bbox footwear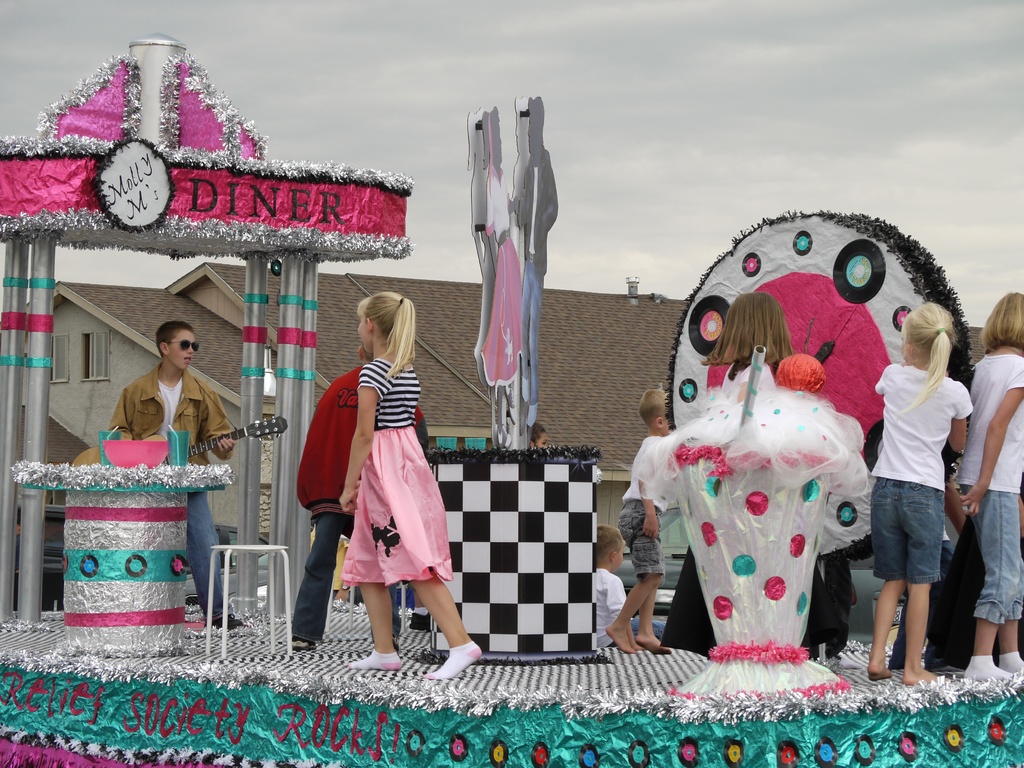
290,636,317,653
